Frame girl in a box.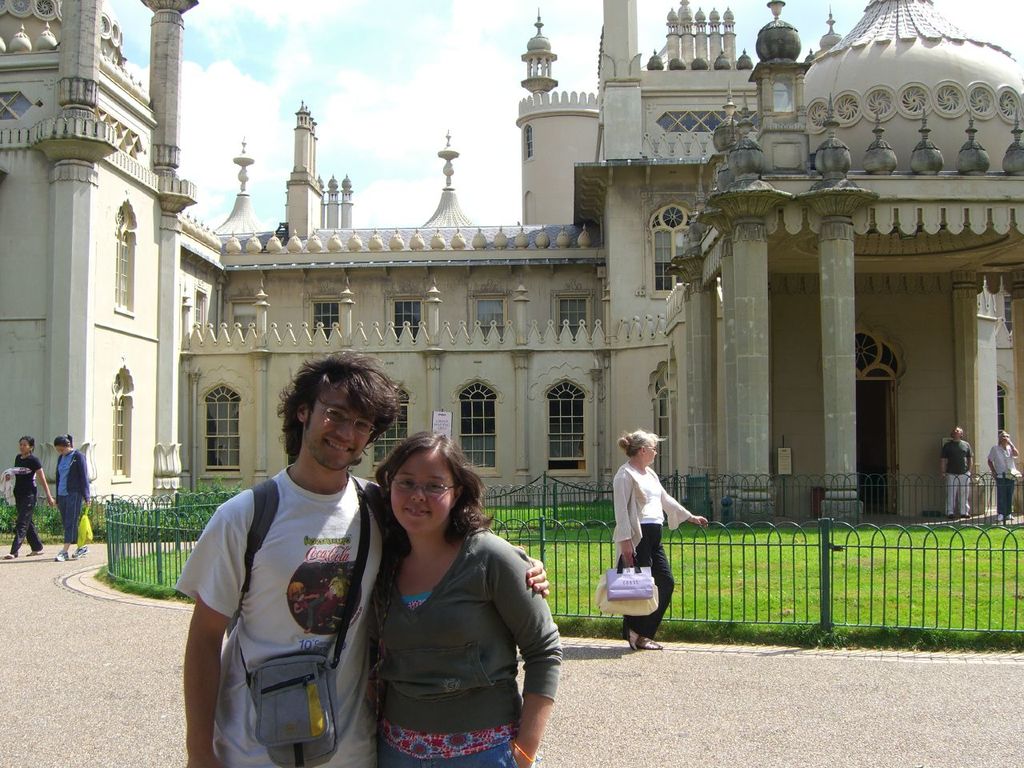
(x1=374, y1=431, x2=561, y2=766).
